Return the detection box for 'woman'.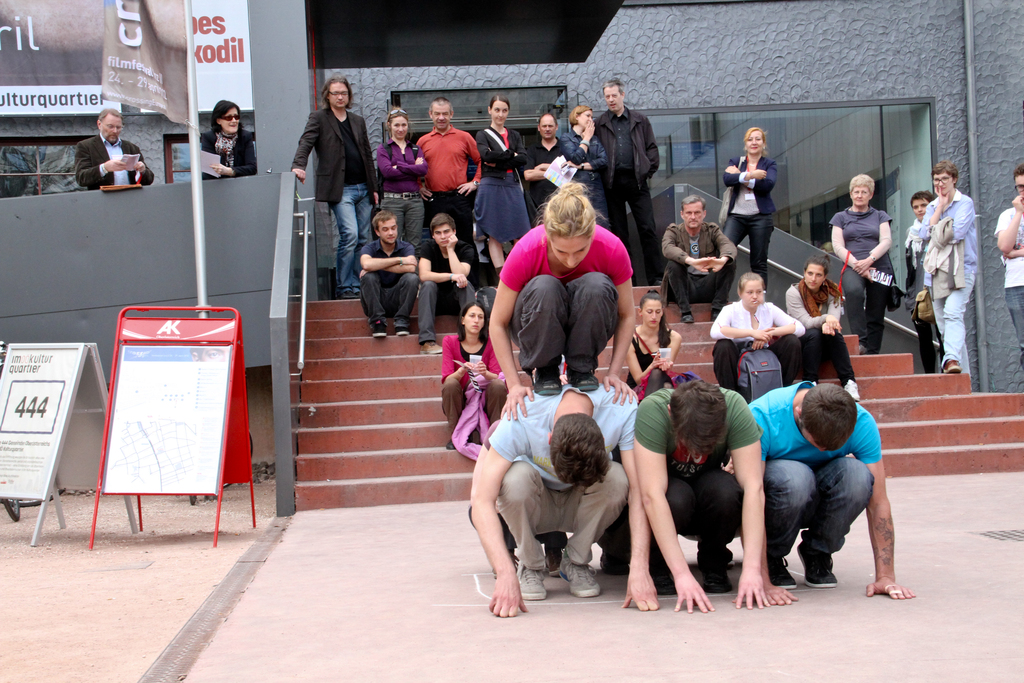
437,301,507,454.
